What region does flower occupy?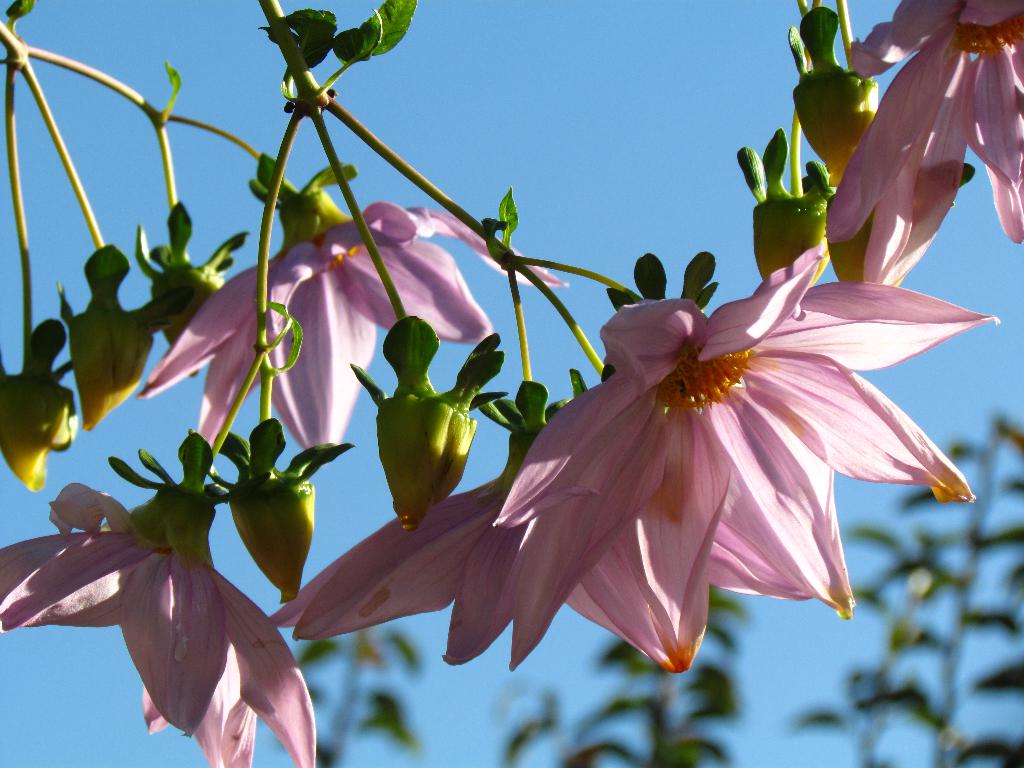
815,0,1023,289.
